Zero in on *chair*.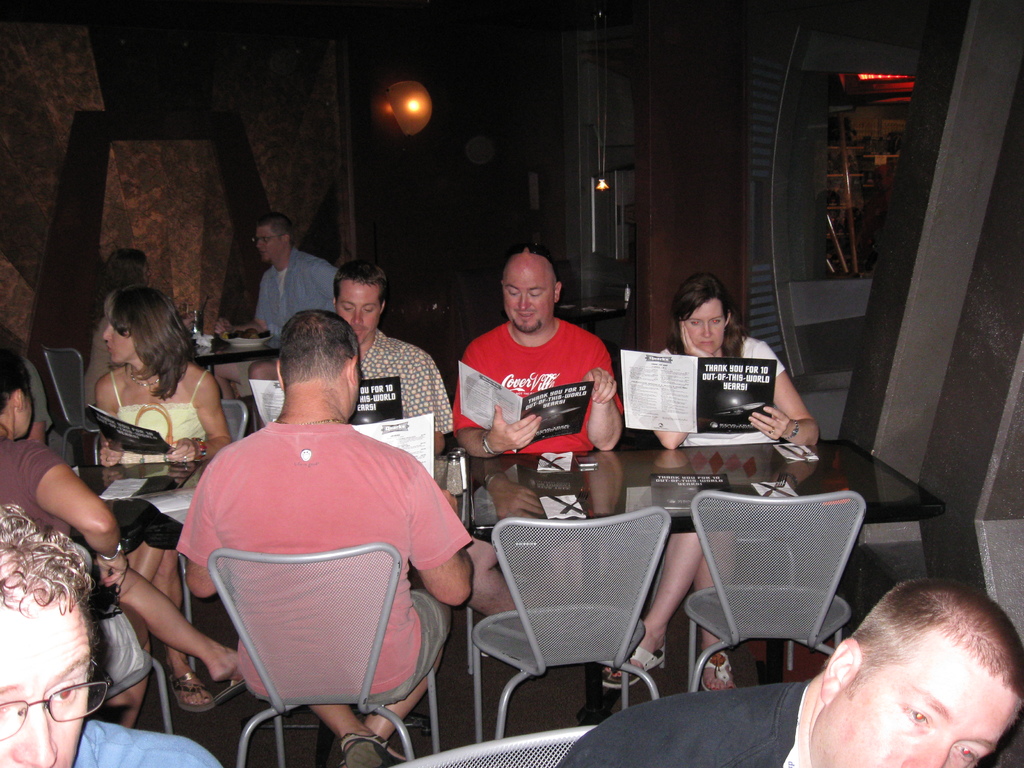
Zeroed in: 480,516,673,743.
